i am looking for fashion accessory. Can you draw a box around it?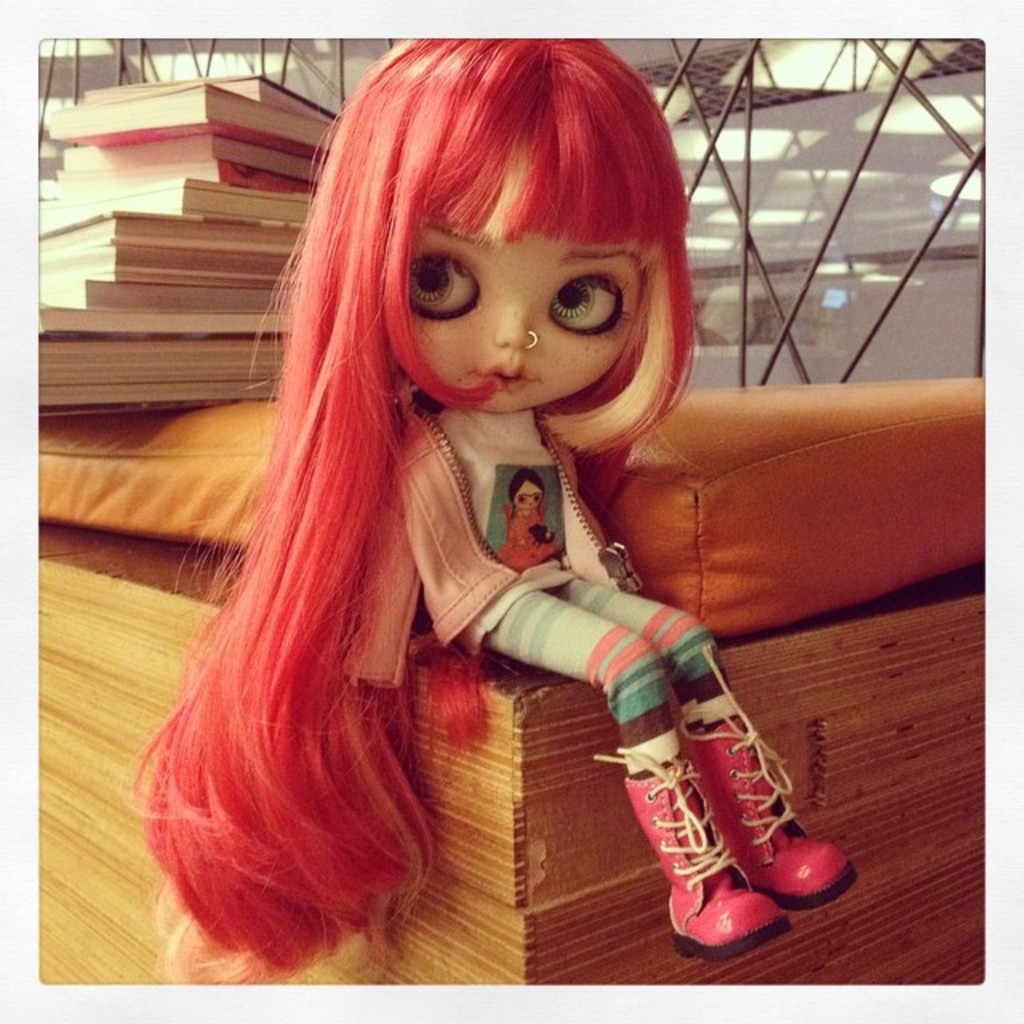
Sure, the bounding box is BBox(678, 648, 862, 912).
